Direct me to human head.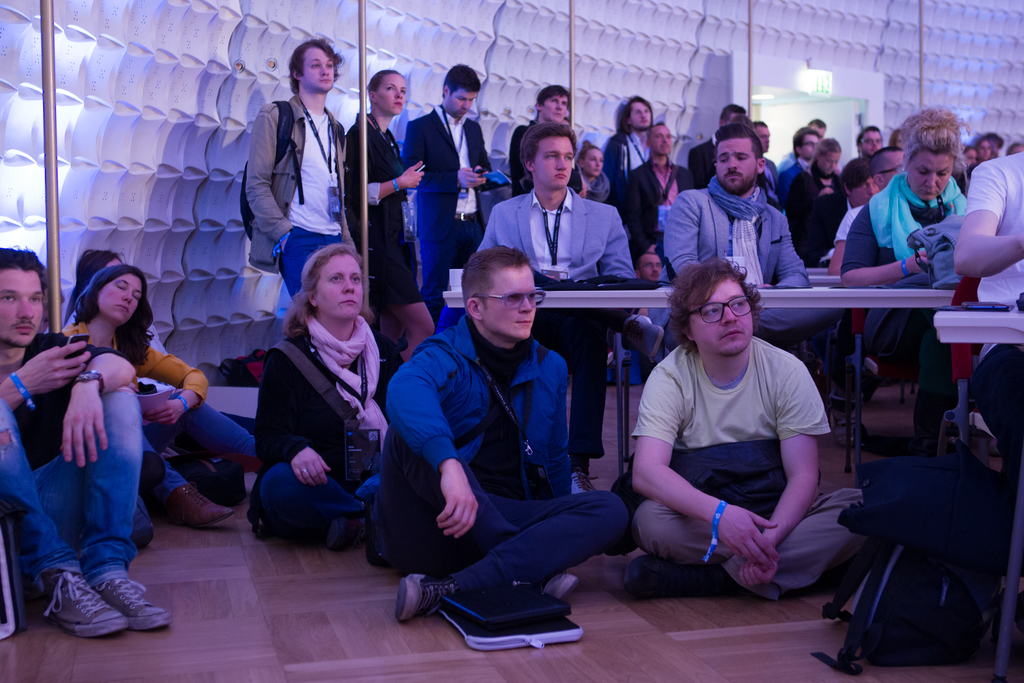
Direction: 85, 270, 147, 325.
